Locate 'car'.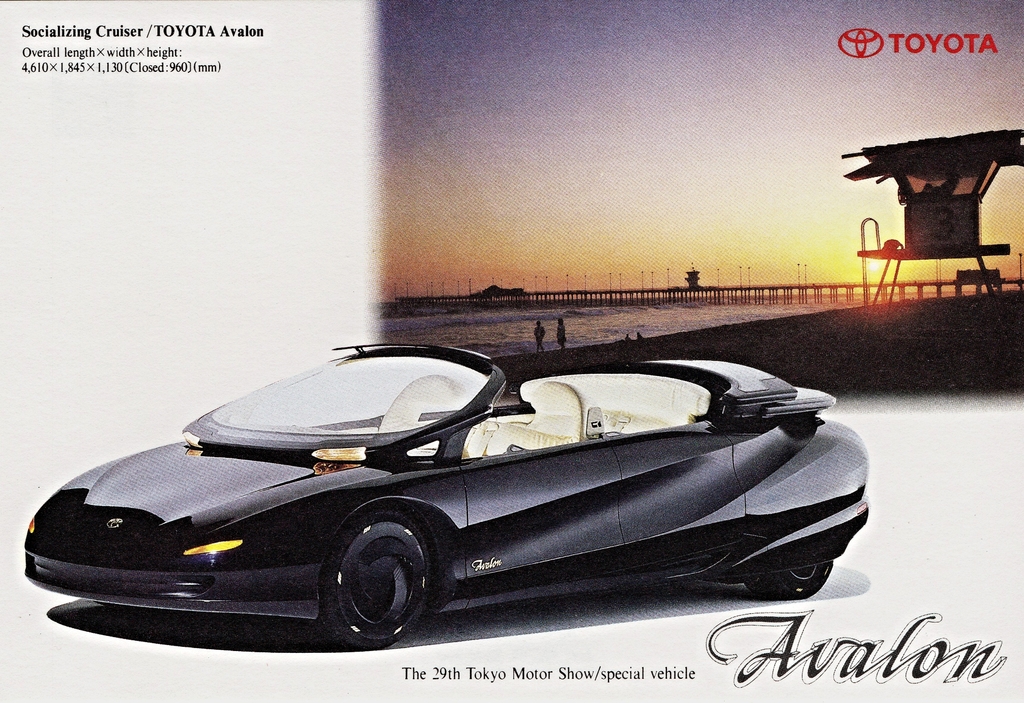
Bounding box: {"x1": 0, "y1": 340, "x2": 869, "y2": 644}.
